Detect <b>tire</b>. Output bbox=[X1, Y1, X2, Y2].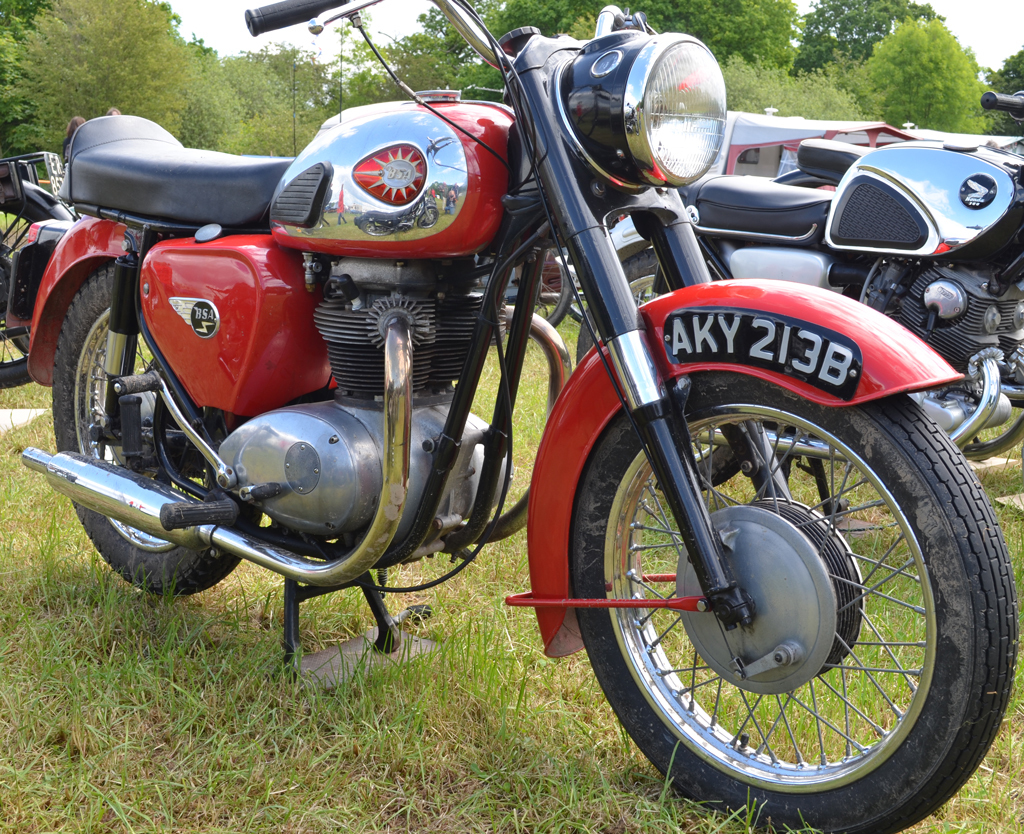
bbox=[479, 236, 555, 335].
